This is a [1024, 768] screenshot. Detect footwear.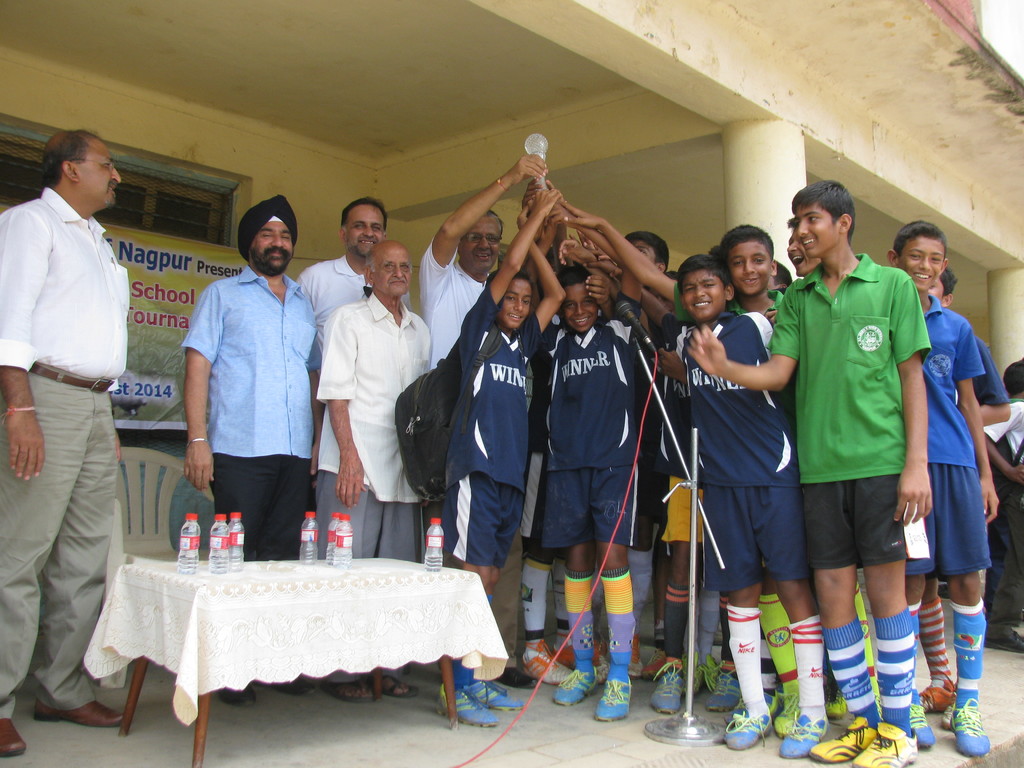
Rect(904, 691, 936, 750).
